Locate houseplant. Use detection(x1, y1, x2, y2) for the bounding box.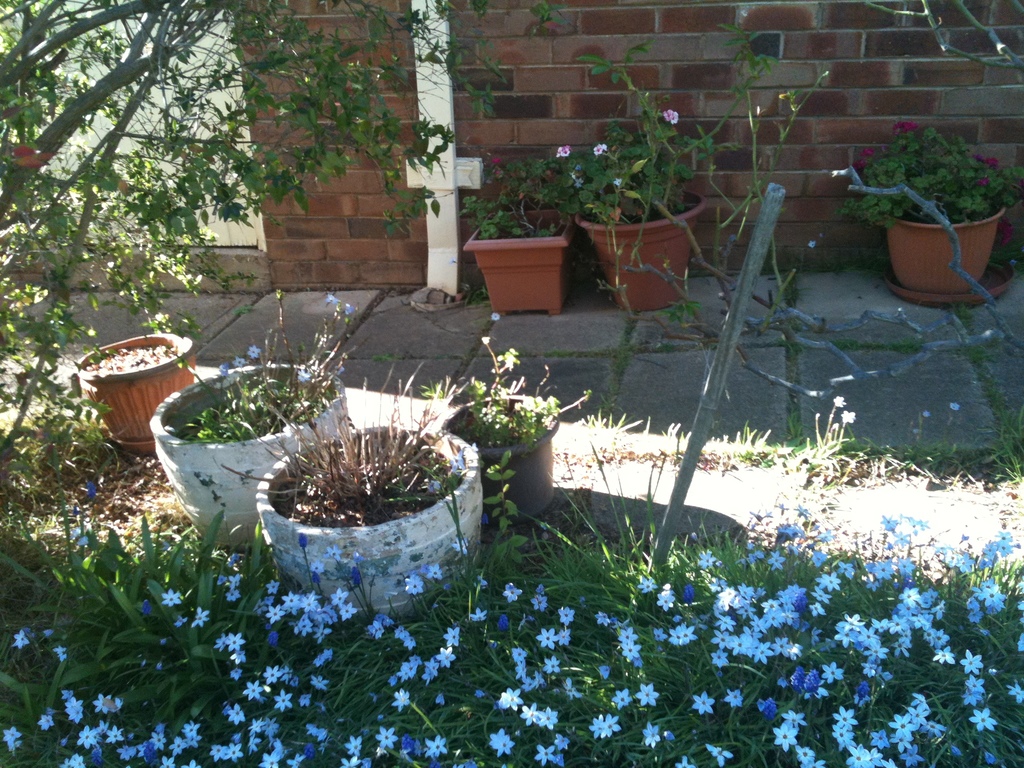
detection(842, 113, 1017, 294).
